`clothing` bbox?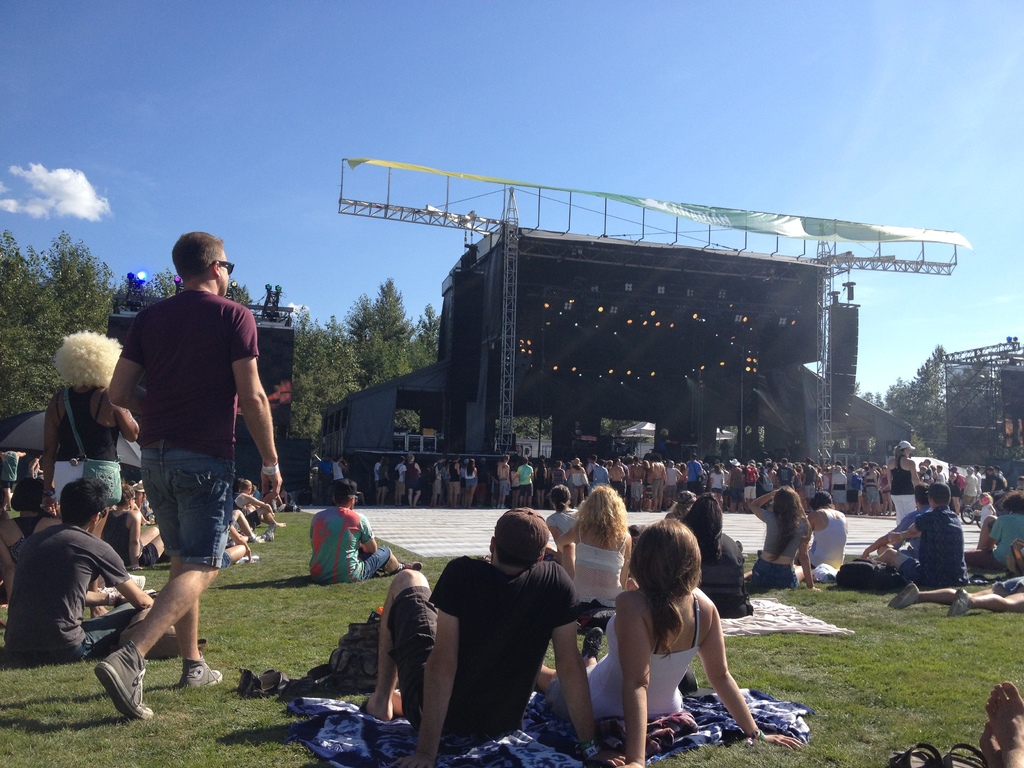
{"left": 49, "top": 383, "right": 115, "bottom": 509}
